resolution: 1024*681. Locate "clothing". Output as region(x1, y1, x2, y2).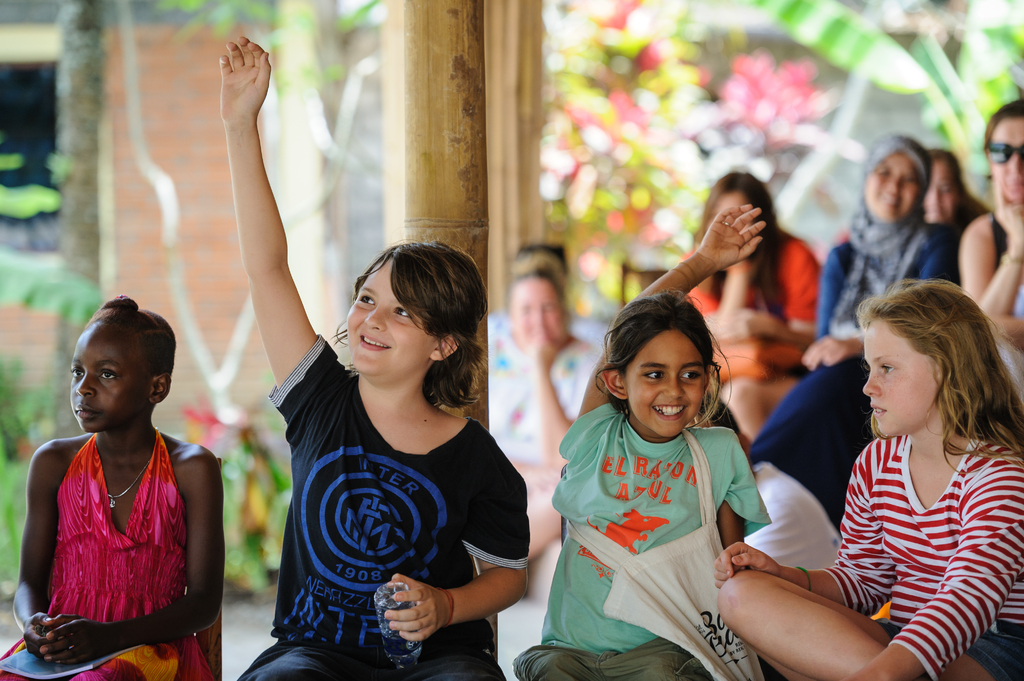
region(0, 427, 214, 680).
